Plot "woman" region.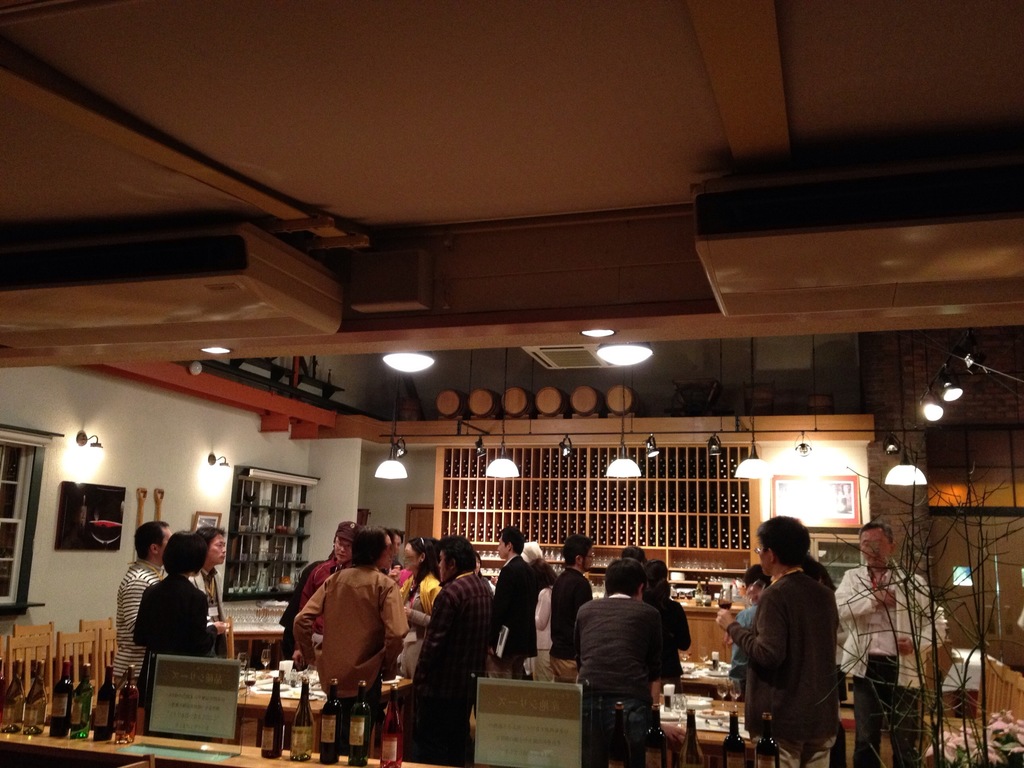
Plotted at l=530, t=557, r=555, b=680.
